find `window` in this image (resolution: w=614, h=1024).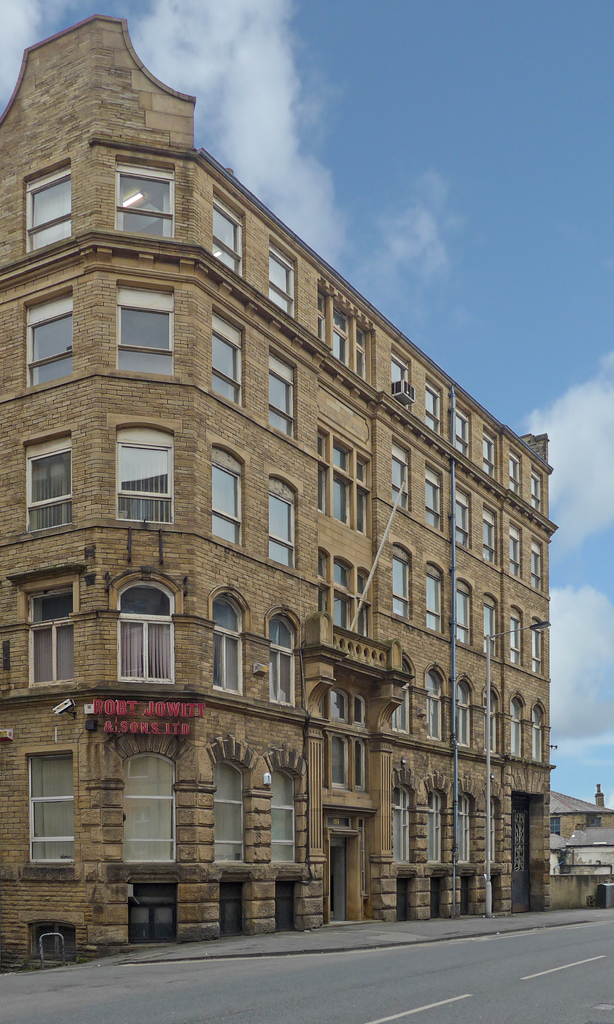
[116, 564, 174, 685].
